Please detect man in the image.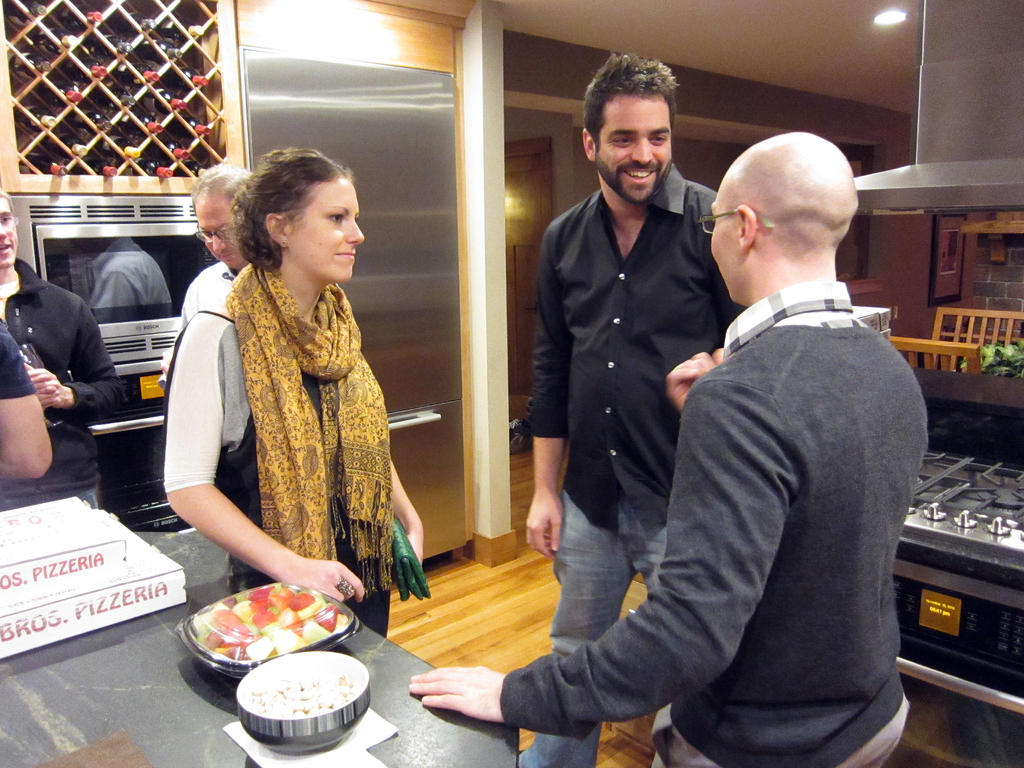
<box>0,186,132,512</box>.
